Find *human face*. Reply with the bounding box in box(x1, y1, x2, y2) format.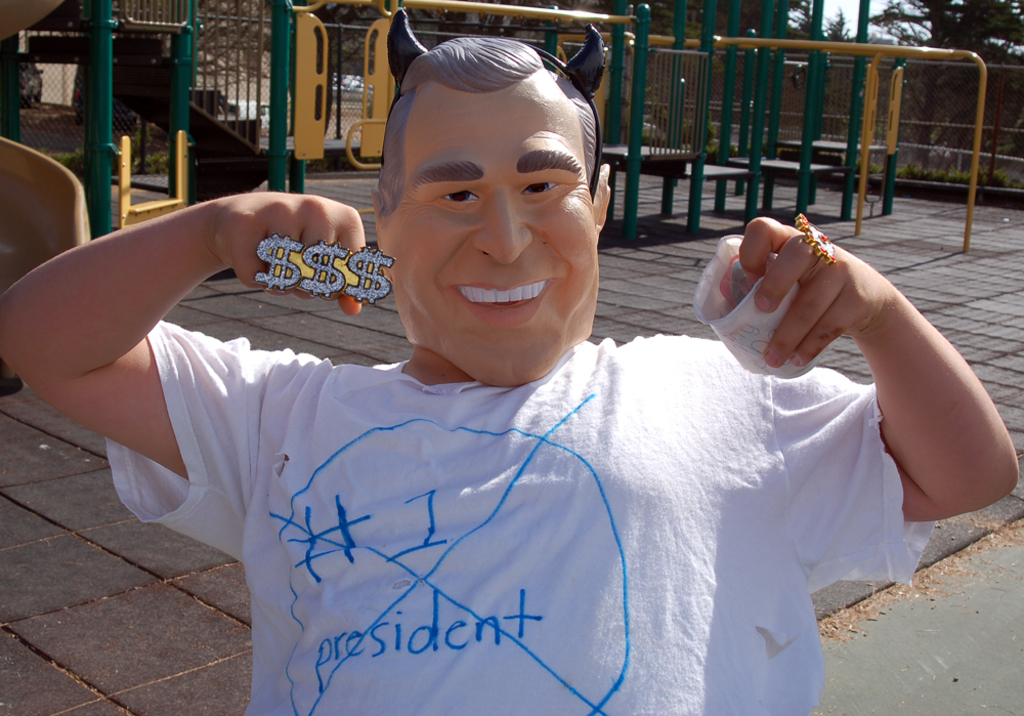
box(387, 88, 599, 387).
